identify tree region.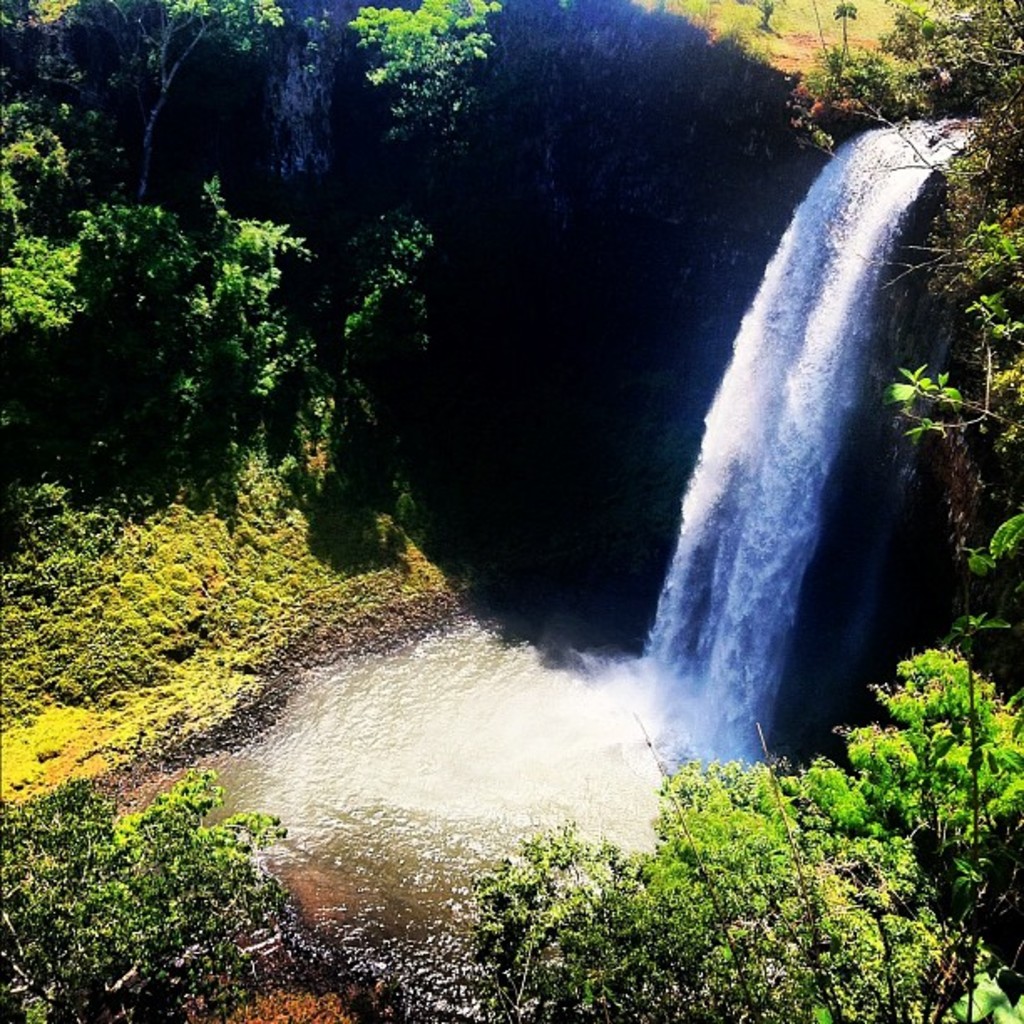
Region: 69 169 310 482.
